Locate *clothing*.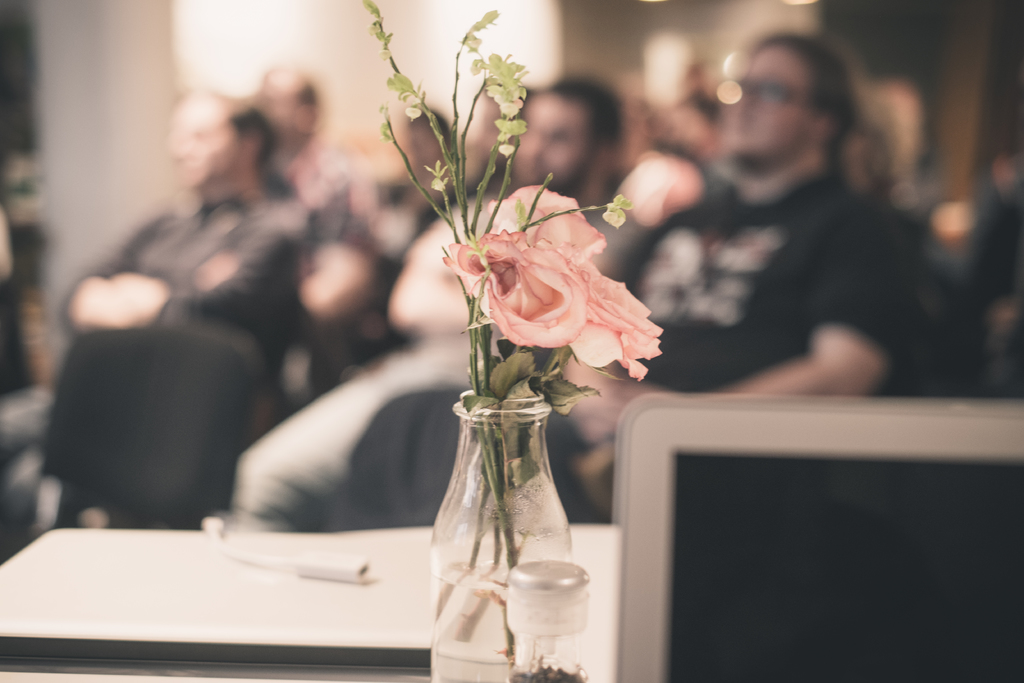
Bounding box: rect(220, 188, 613, 536).
